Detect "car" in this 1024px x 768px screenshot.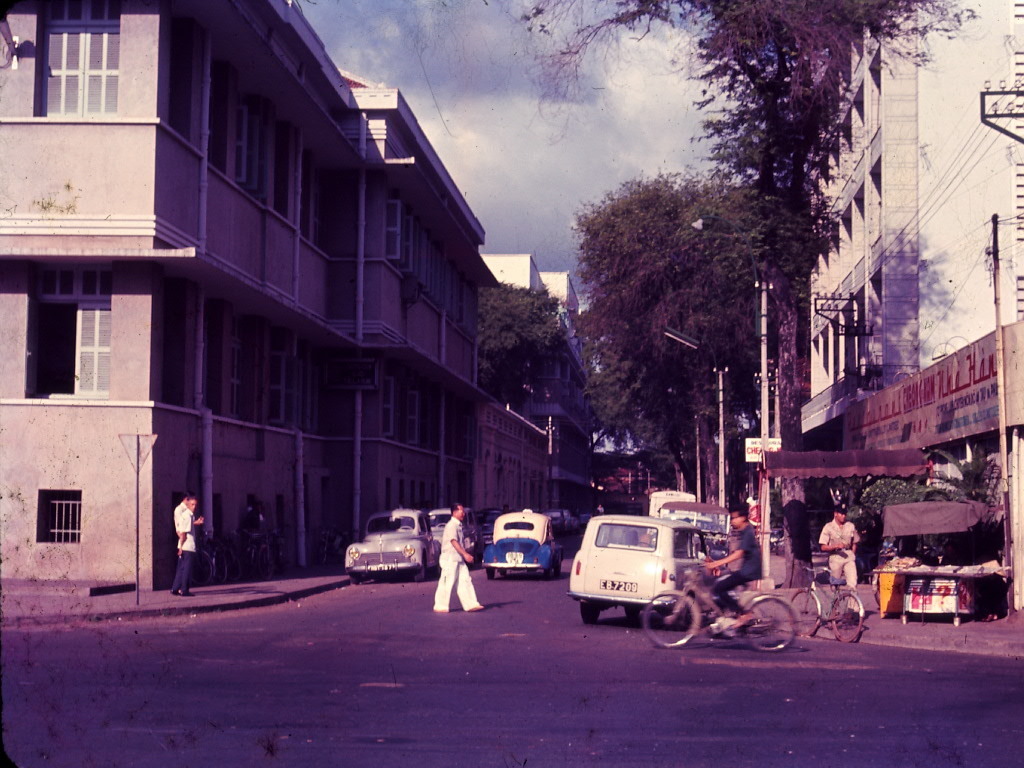
Detection: <bbox>474, 509, 553, 578</bbox>.
